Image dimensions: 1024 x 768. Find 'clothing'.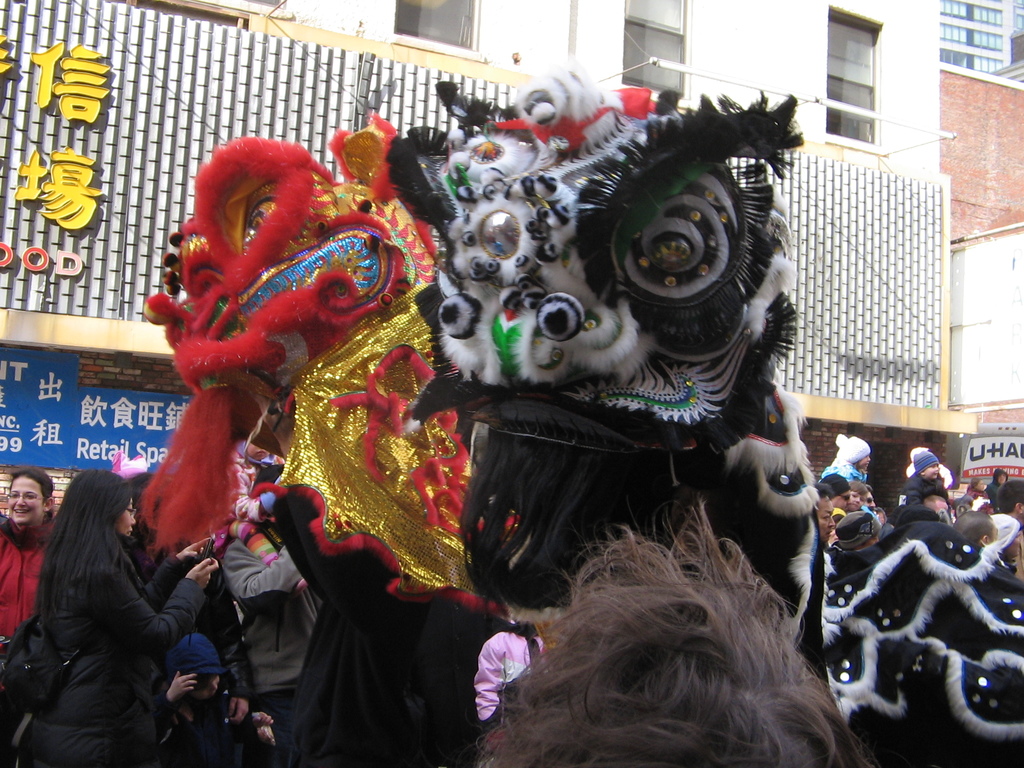
left=267, top=483, right=497, bottom=767.
